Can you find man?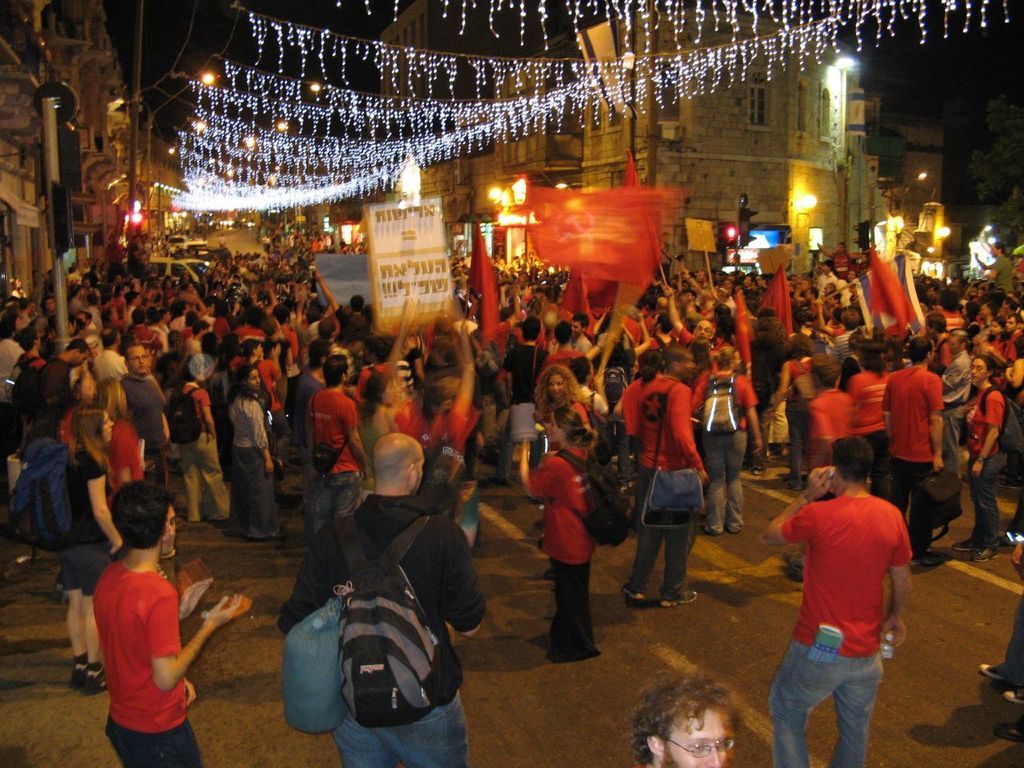
Yes, bounding box: box=[305, 357, 370, 546].
